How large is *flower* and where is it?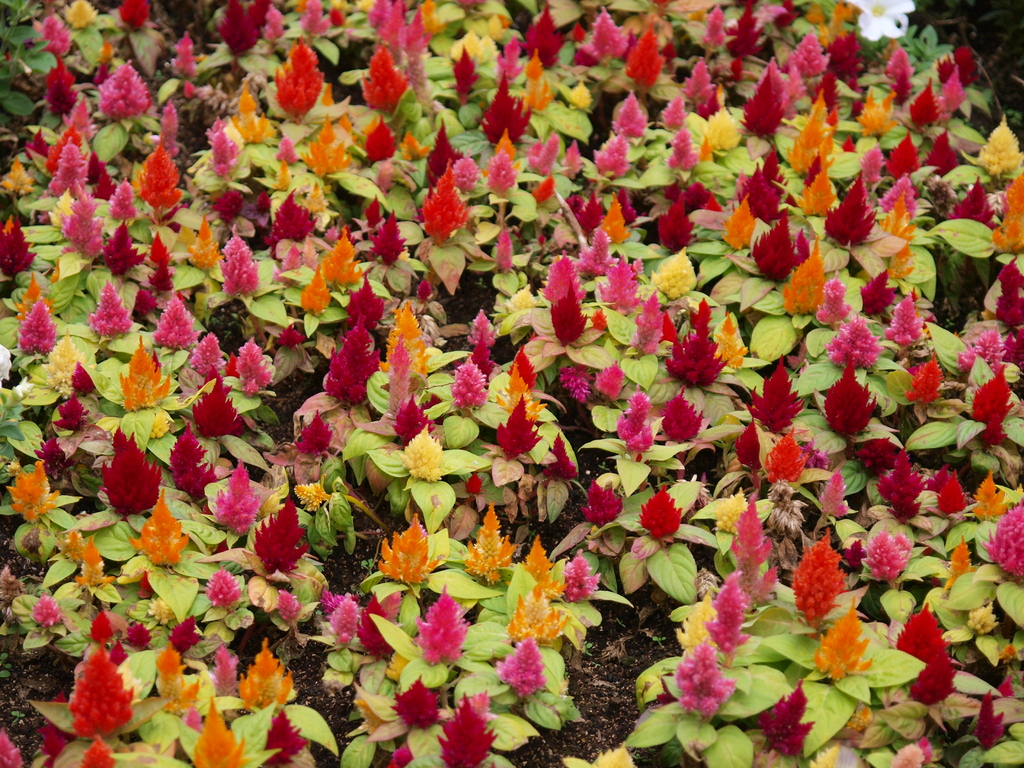
Bounding box: select_region(189, 373, 250, 437).
